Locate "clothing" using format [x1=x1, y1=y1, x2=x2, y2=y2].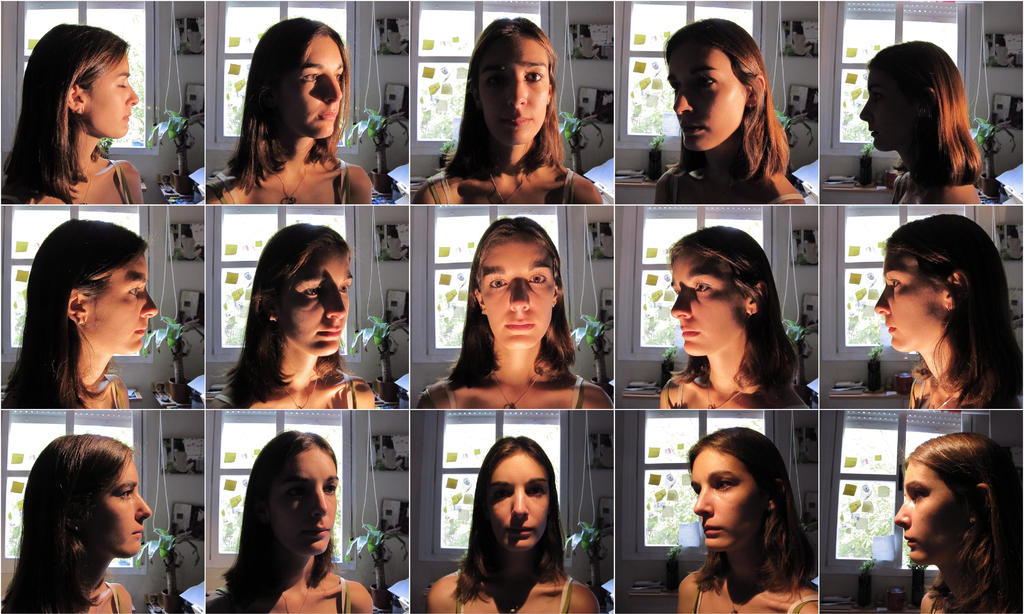
[x1=105, y1=585, x2=120, y2=613].
